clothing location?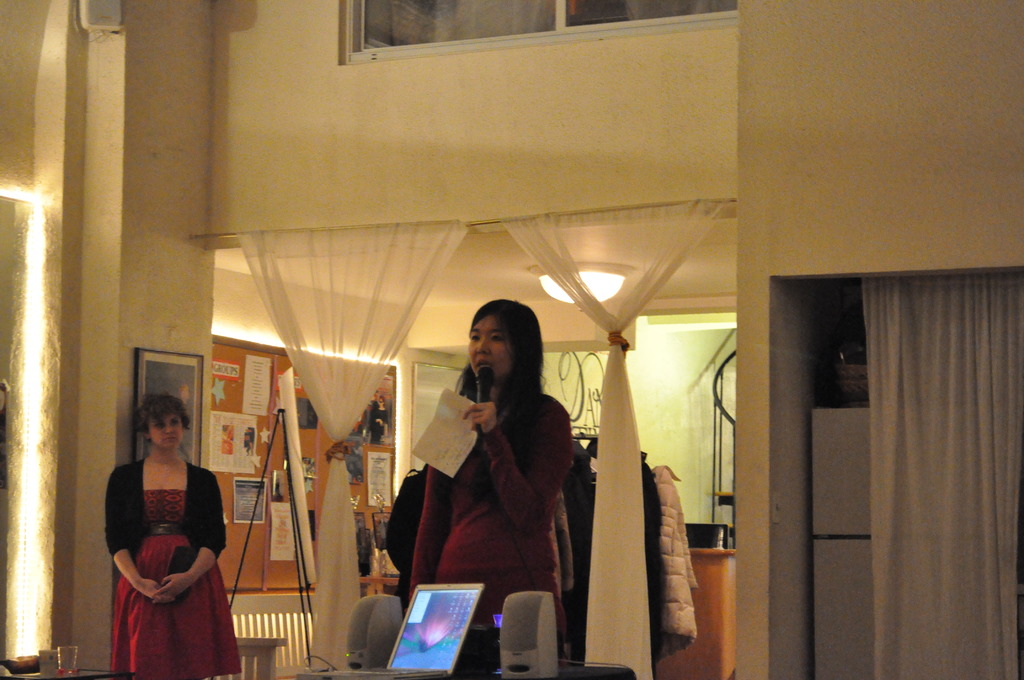
BBox(408, 395, 586, 665)
